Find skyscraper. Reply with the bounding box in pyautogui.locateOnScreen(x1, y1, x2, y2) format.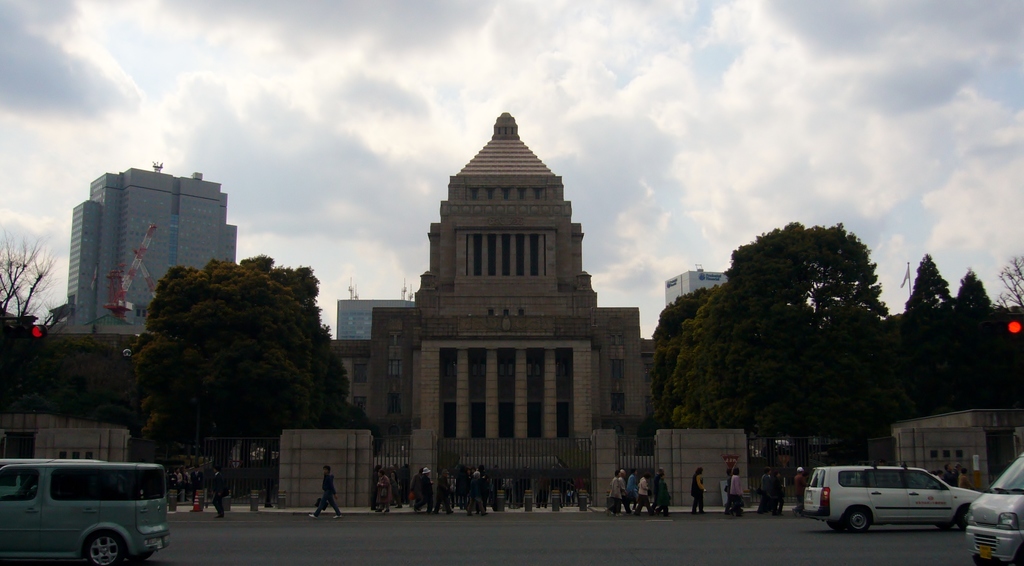
pyautogui.locateOnScreen(56, 200, 211, 357).
